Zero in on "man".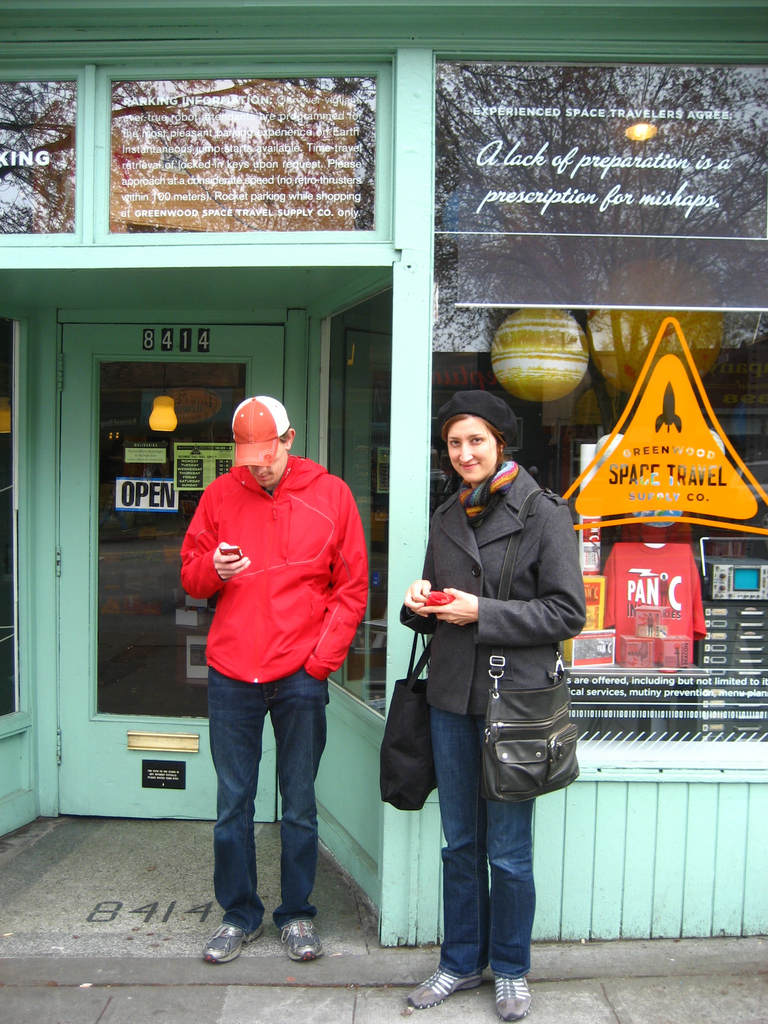
Zeroed in: [147, 401, 376, 933].
